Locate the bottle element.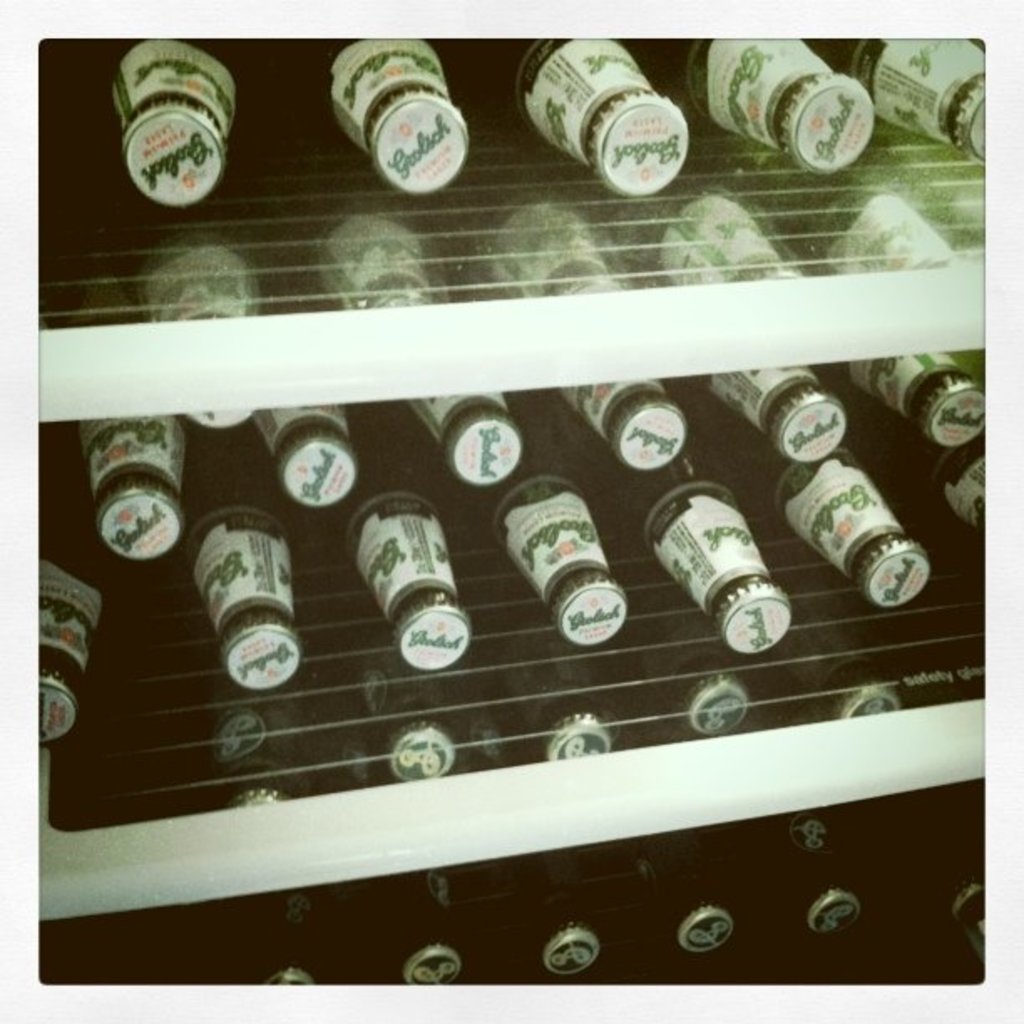
Element bbox: [336, 485, 497, 659].
